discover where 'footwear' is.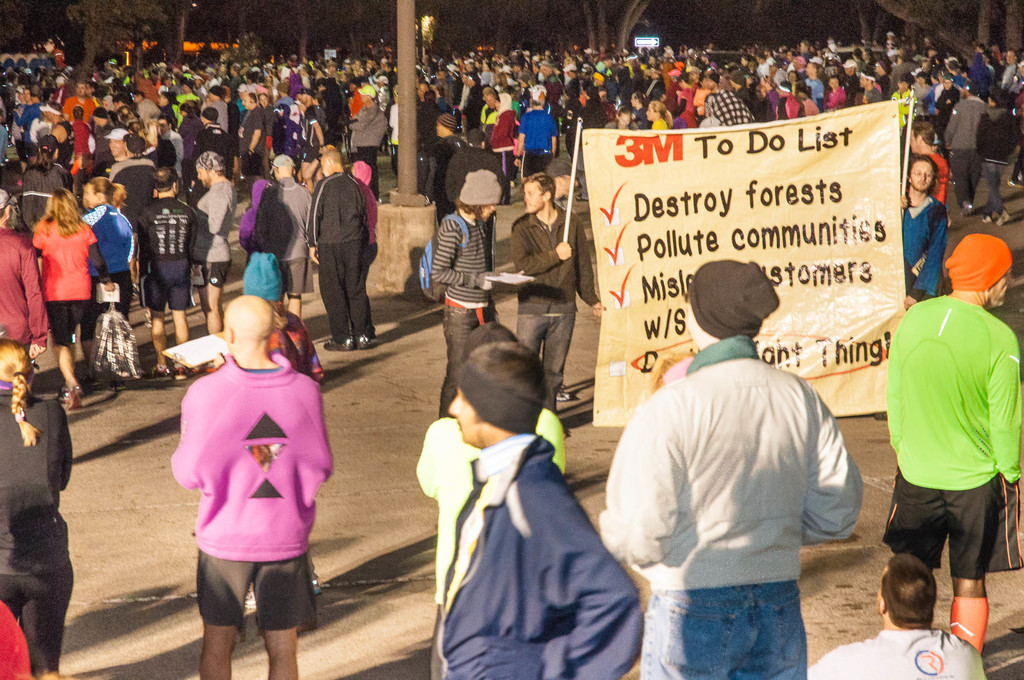
Discovered at box=[979, 213, 991, 224].
